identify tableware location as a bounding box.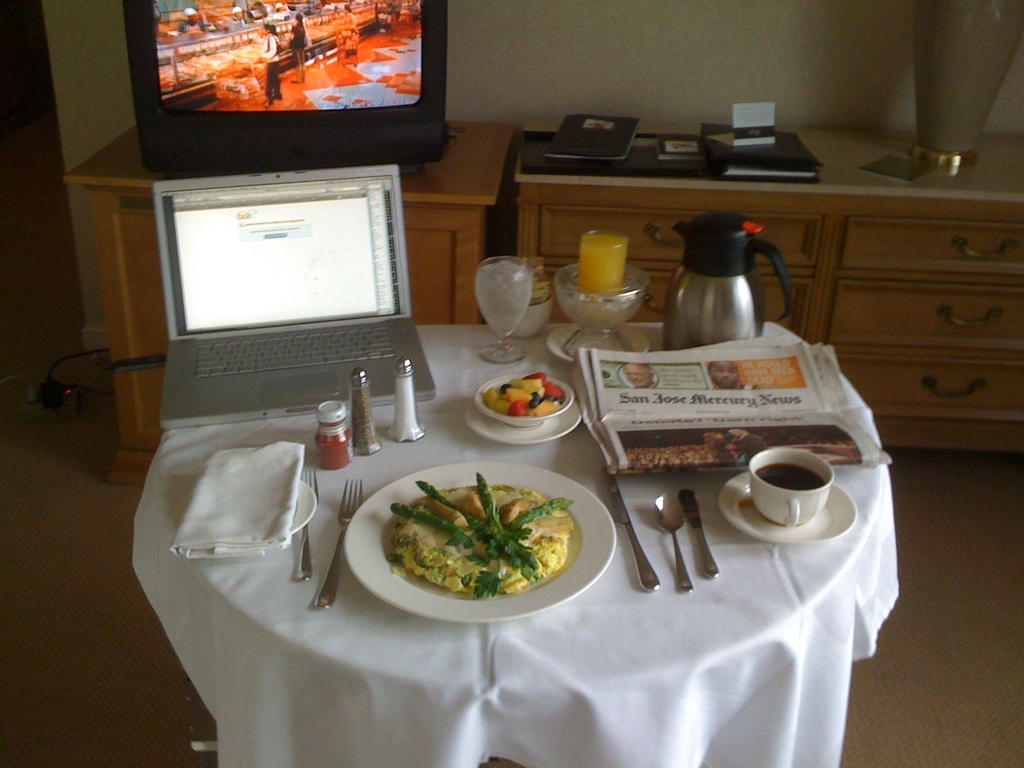
{"x1": 338, "y1": 461, "x2": 616, "y2": 617}.
